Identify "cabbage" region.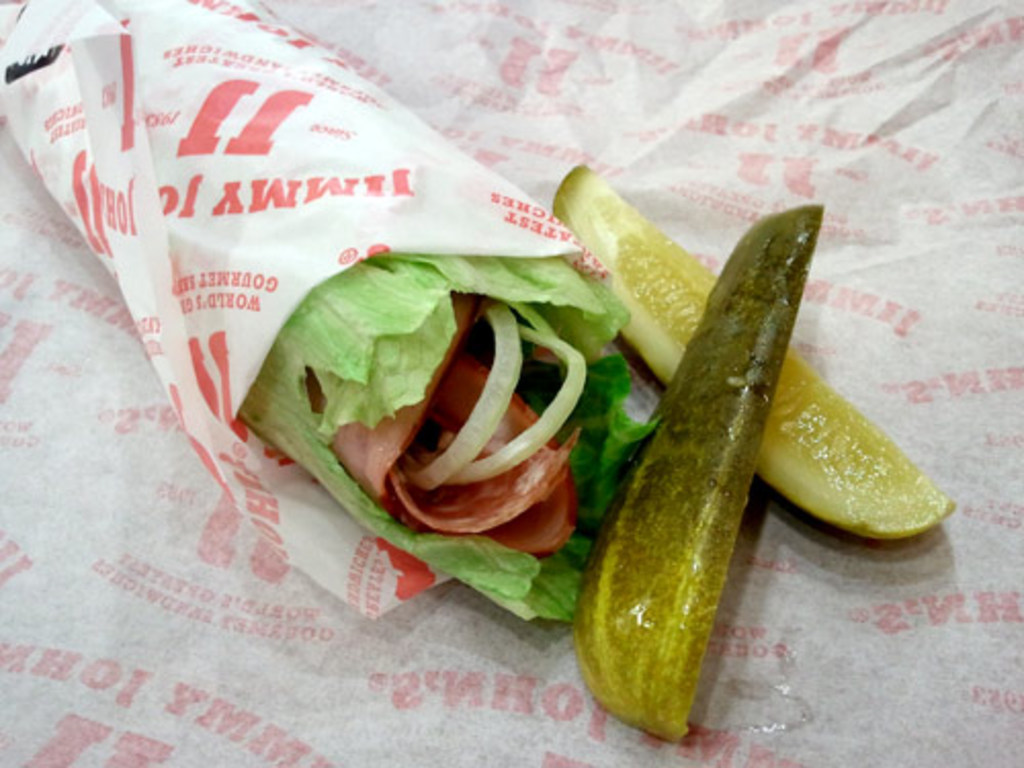
Region: (x1=238, y1=252, x2=655, y2=621).
